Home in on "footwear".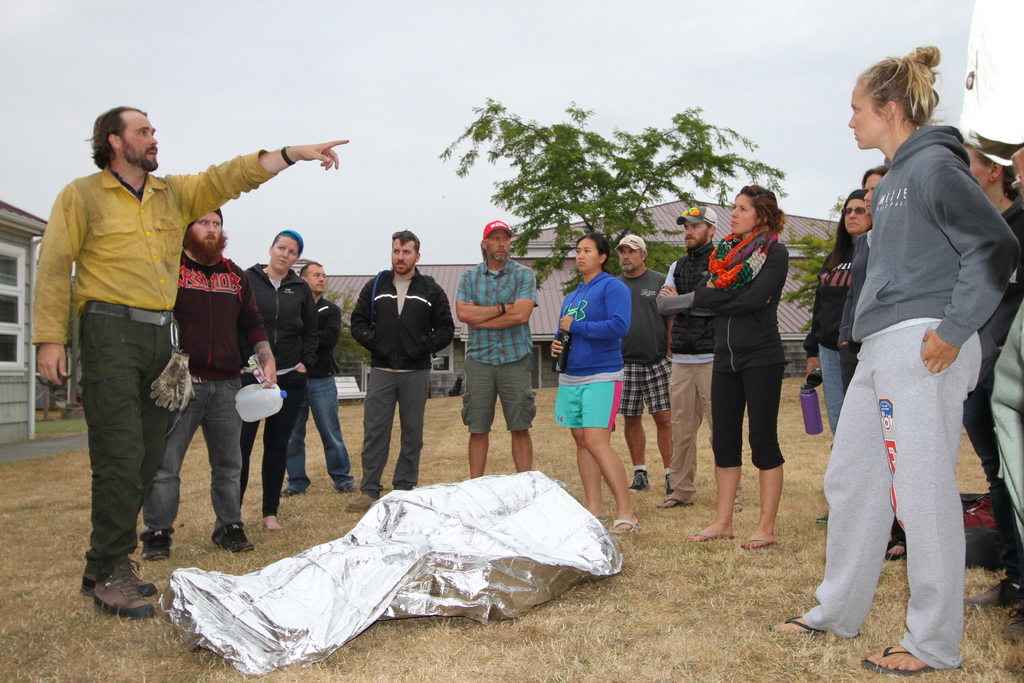
Homed in at region(602, 518, 642, 536).
